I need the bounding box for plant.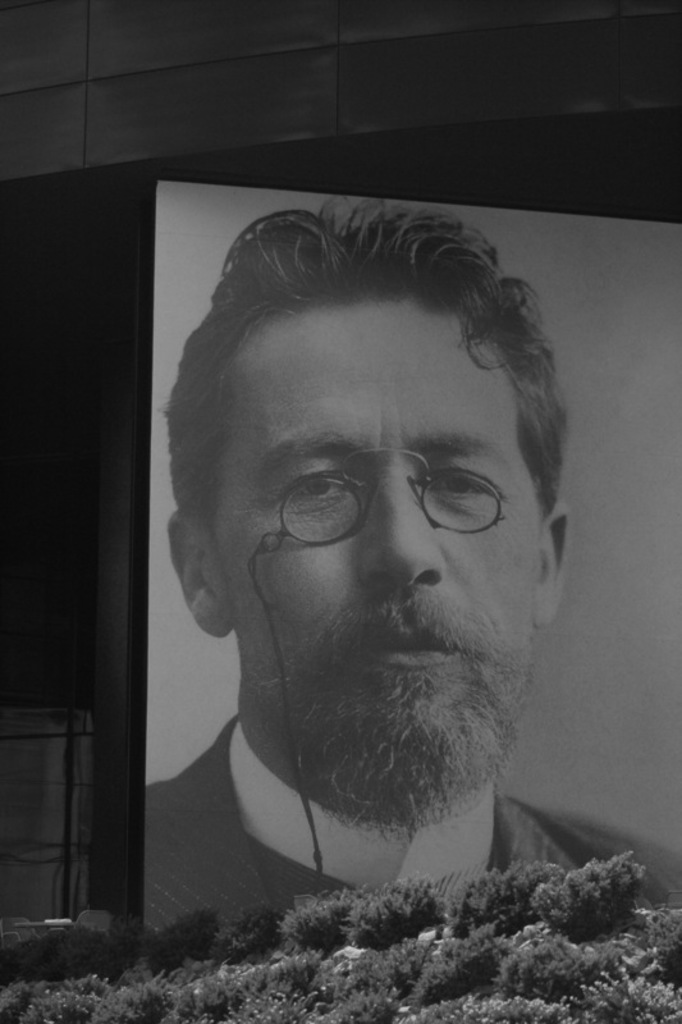
Here it is: BBox(571, 968, 681, 1021).
